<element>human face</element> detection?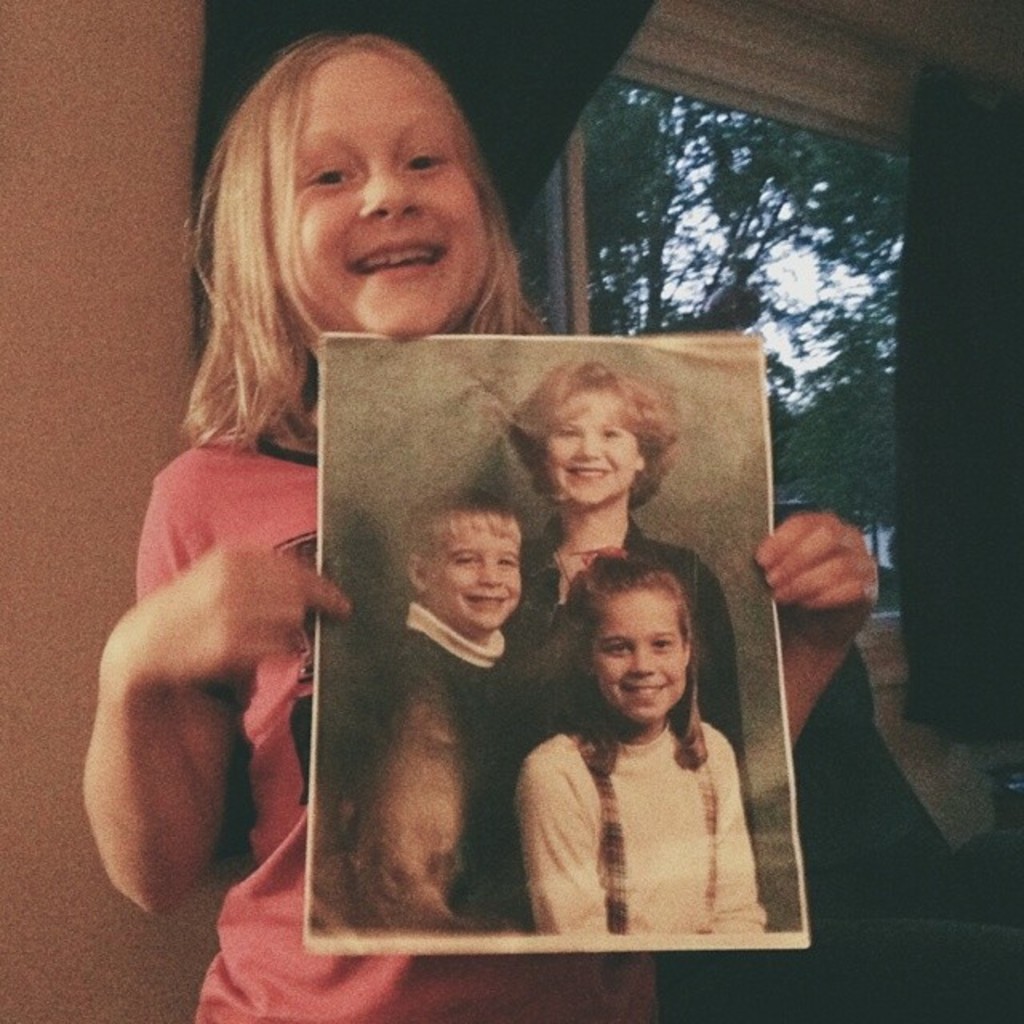
(x1=291, y1=45, x2=472, y2=326)
